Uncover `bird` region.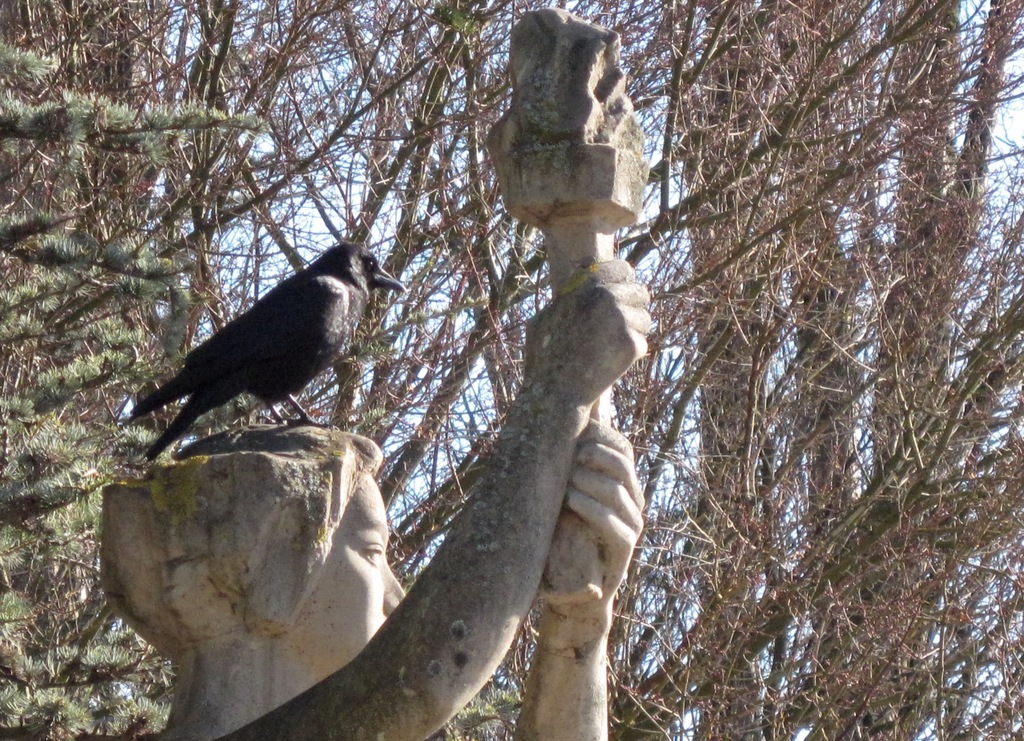
Uncovered: 122/232/391/459.
